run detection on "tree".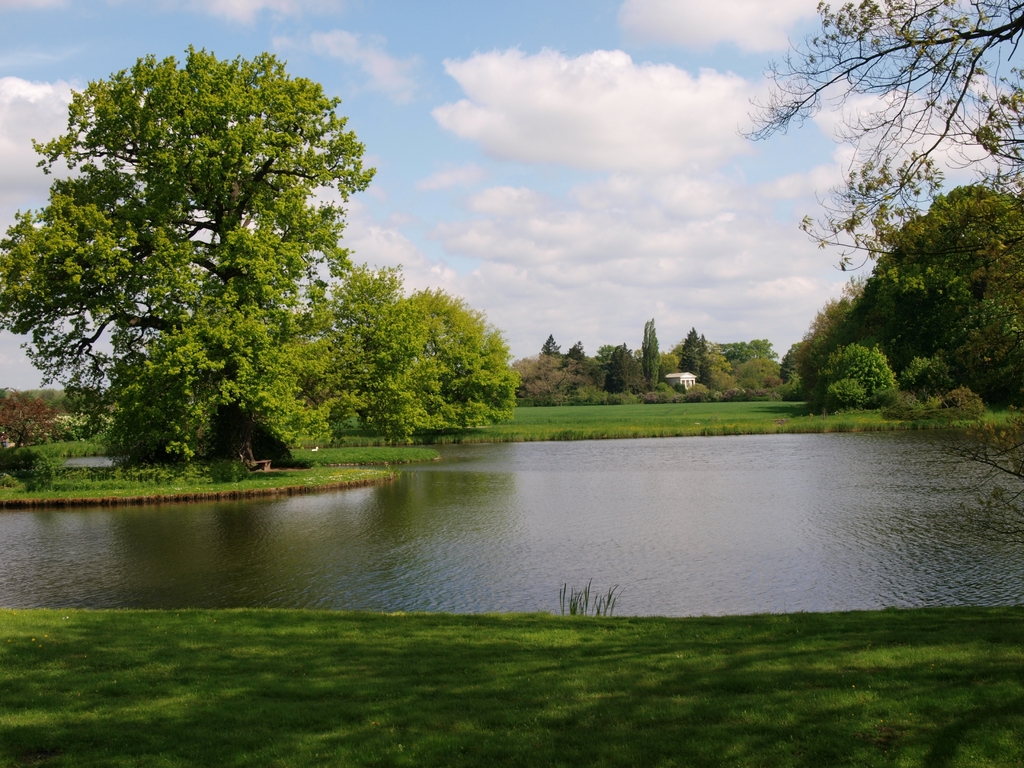
Result: [822, 346, 895, 407].
